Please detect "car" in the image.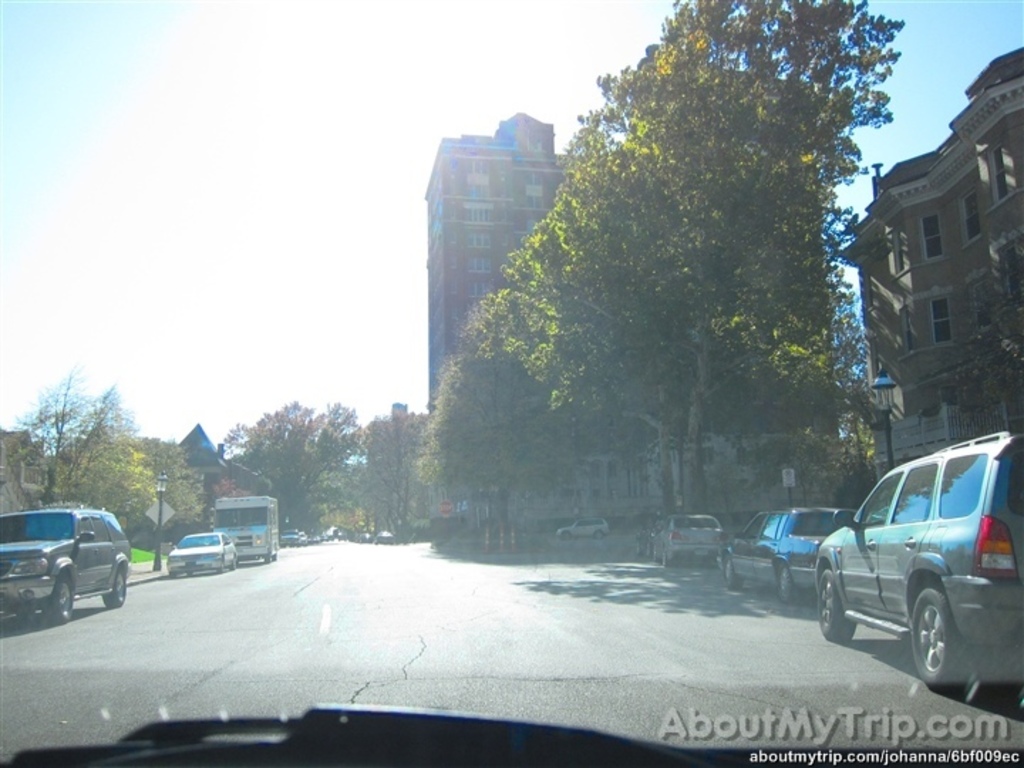
721, 499, 858, 602.
